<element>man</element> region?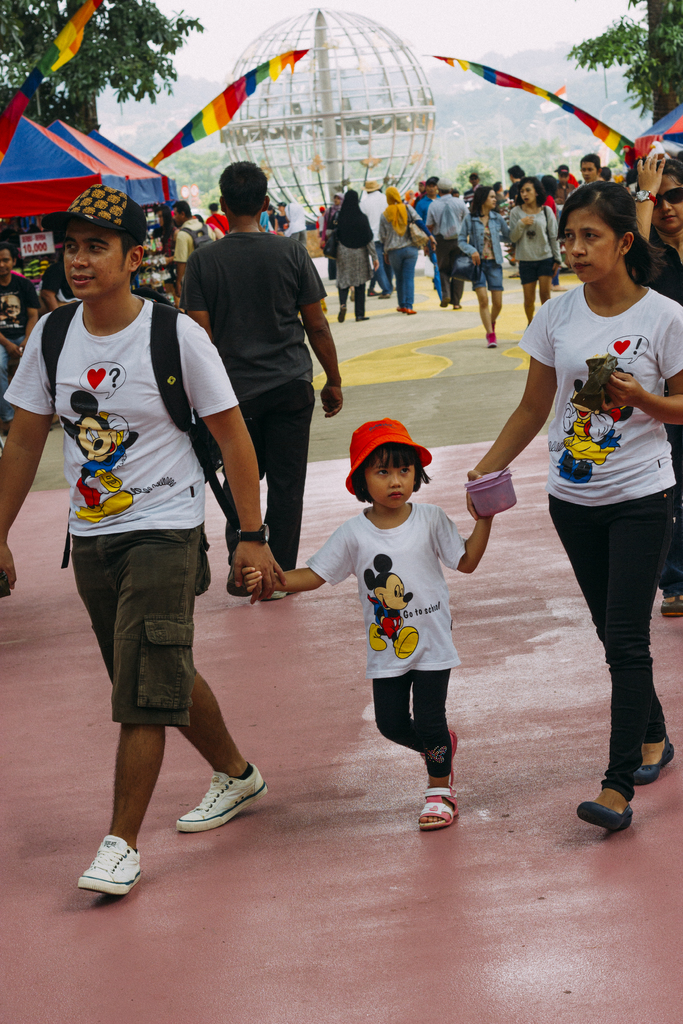
{"x1": 173, "y1": 196, "x2": 215, "y2": 307}
